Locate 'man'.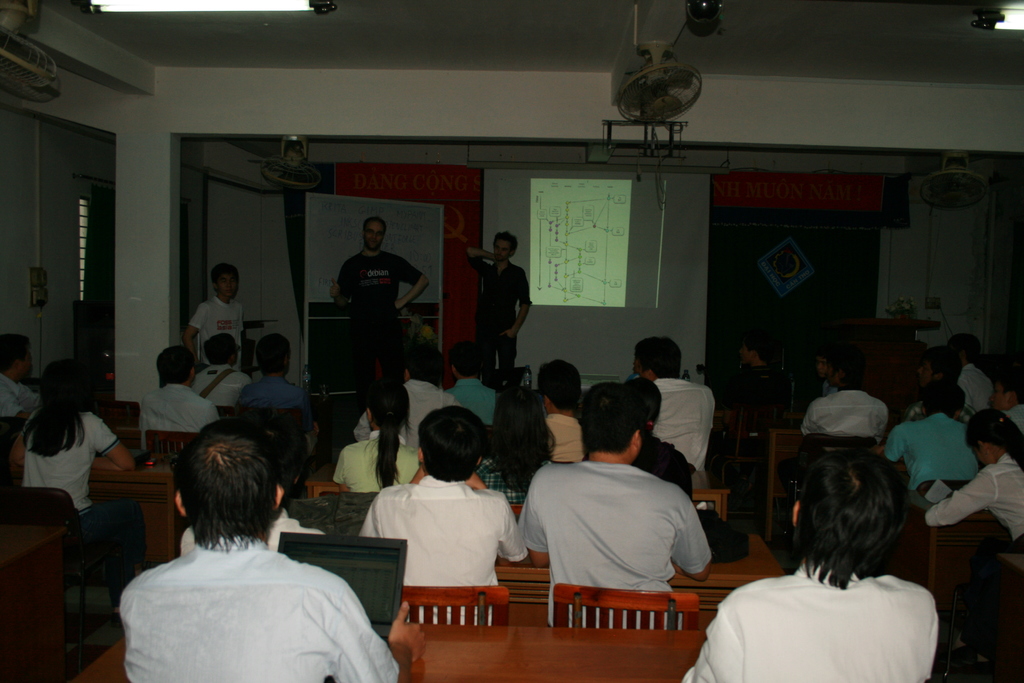
Bounding box: l=239, t=335, r=312, b=452.
